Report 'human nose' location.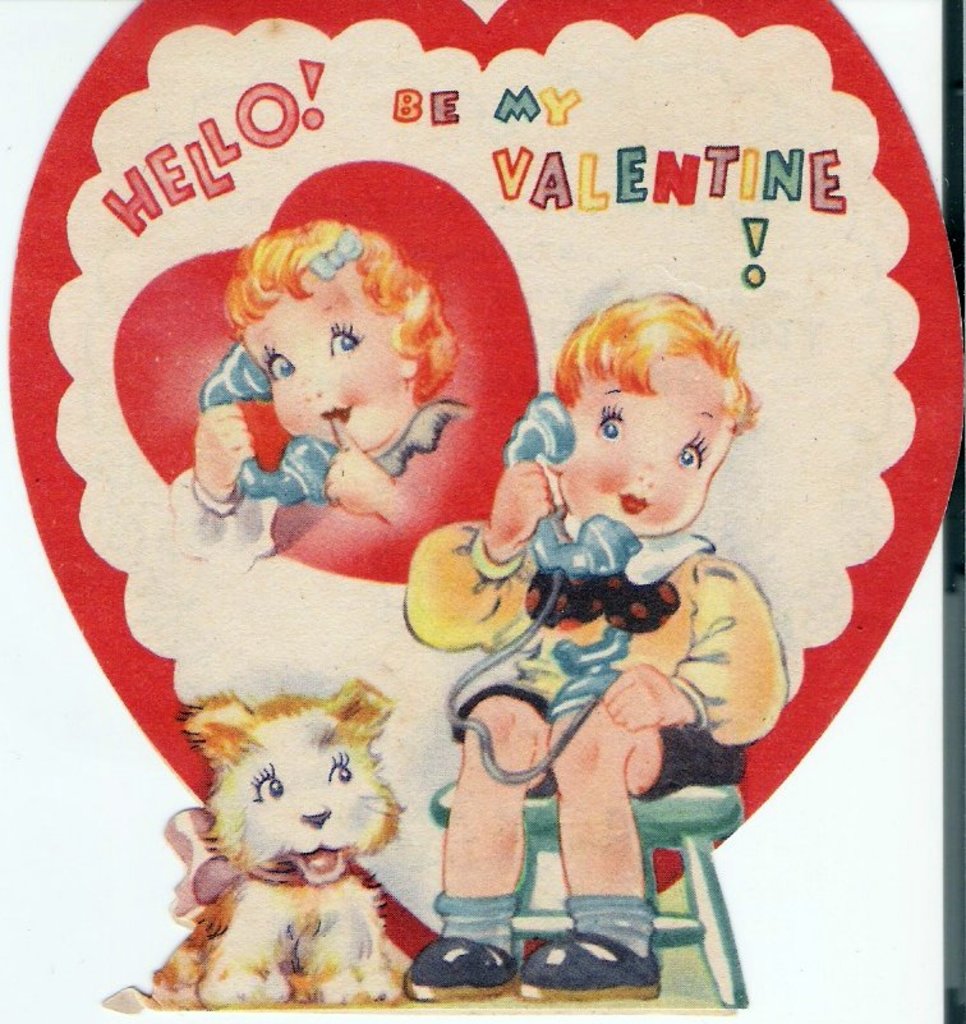
Report: (638, 451, 664, 491).
